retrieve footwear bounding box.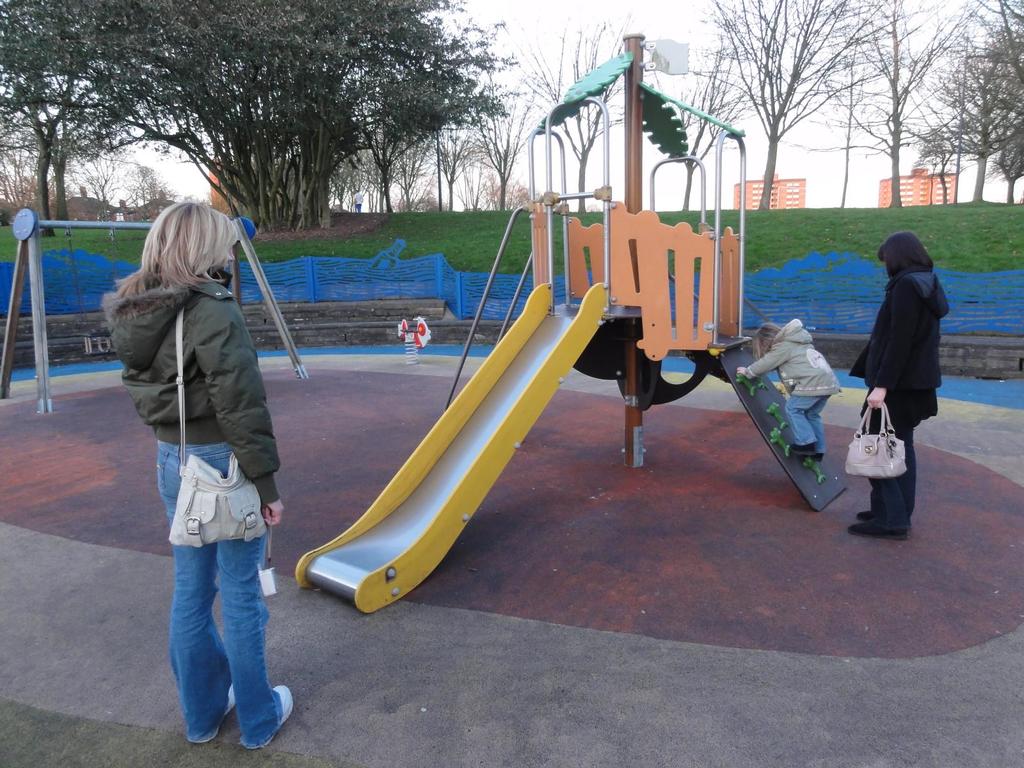
Bounding box: <box>227,685,237,708</box>.
